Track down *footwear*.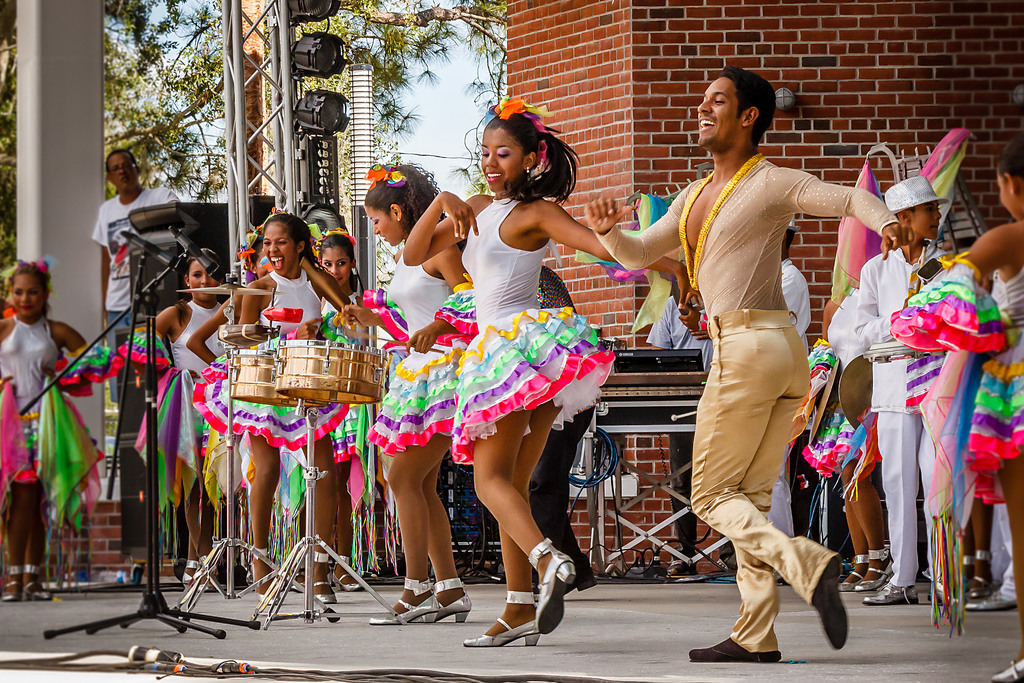
Tracked to left=255, top=545, right=282, bottom=604.
